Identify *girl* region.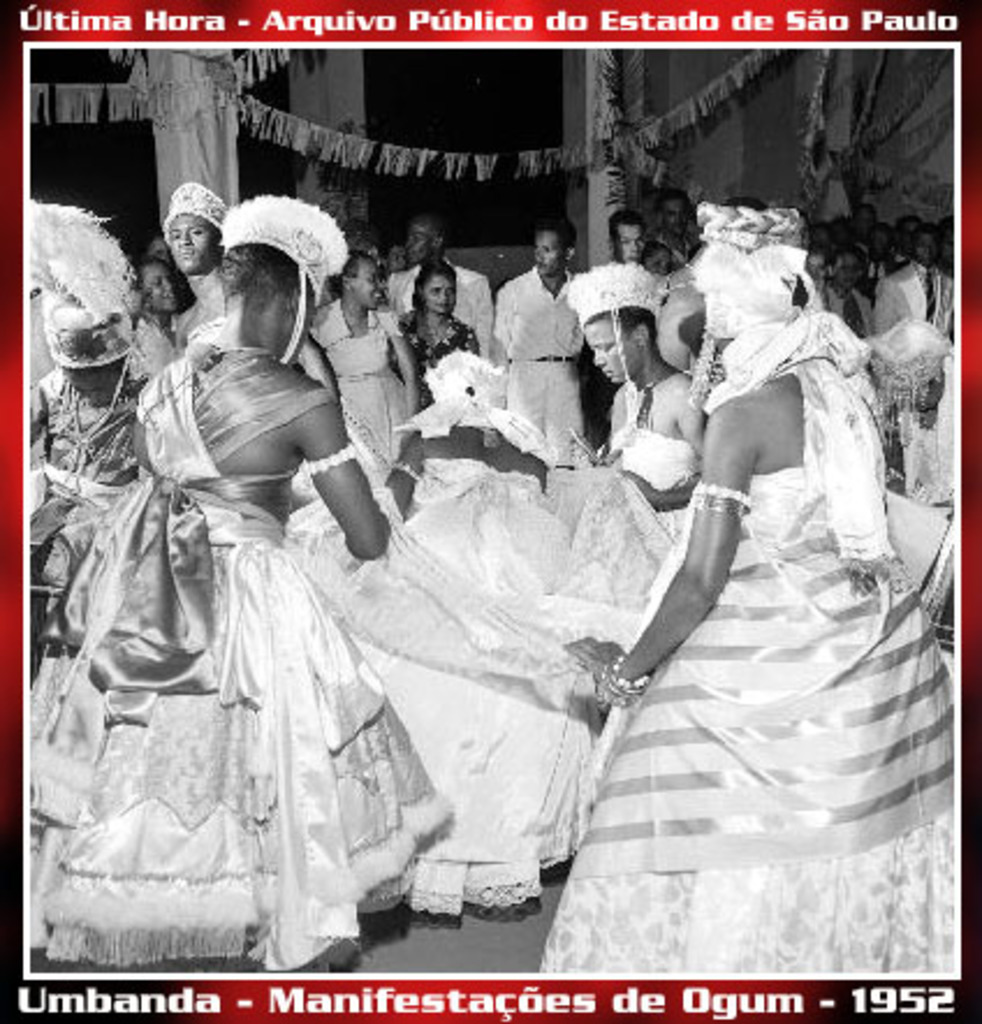
Region: (left=398, top=257, right=479, bottom=405).
